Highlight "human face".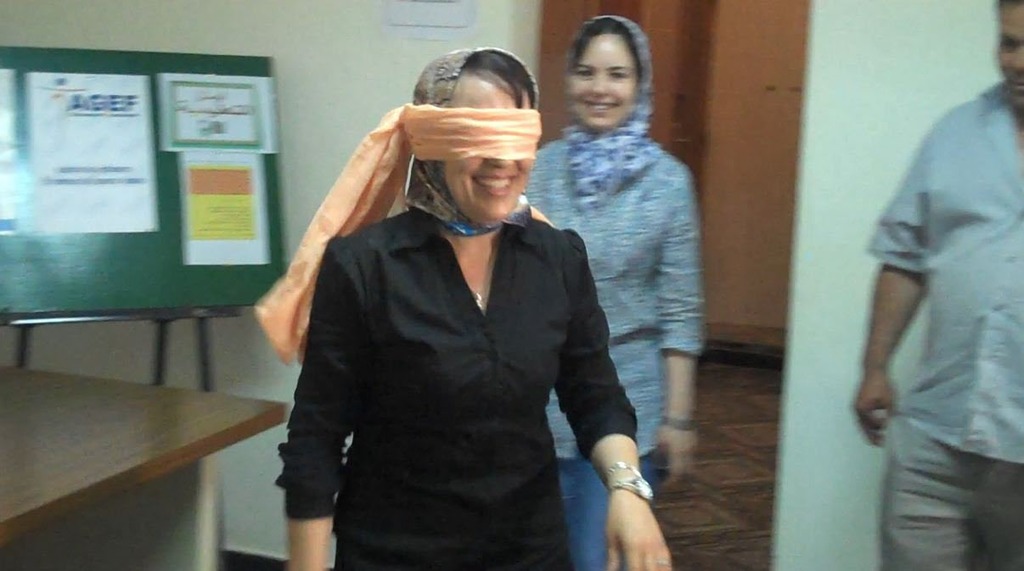
Highlighted region: 448 66 534 226.
